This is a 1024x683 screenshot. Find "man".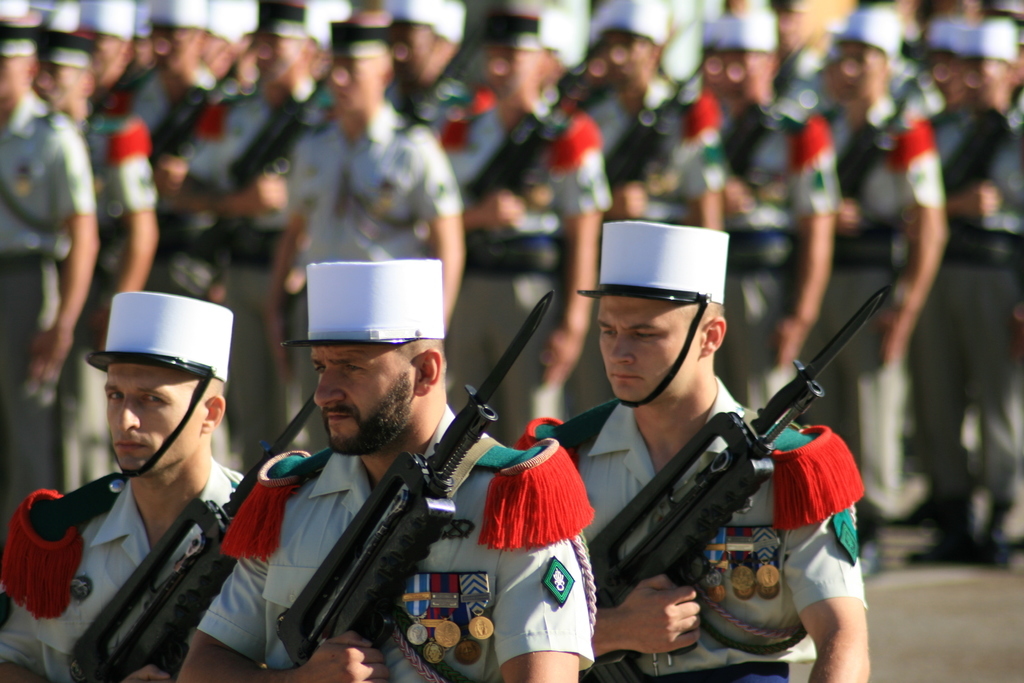
Bounding box: 513, 220, 871, 682.
